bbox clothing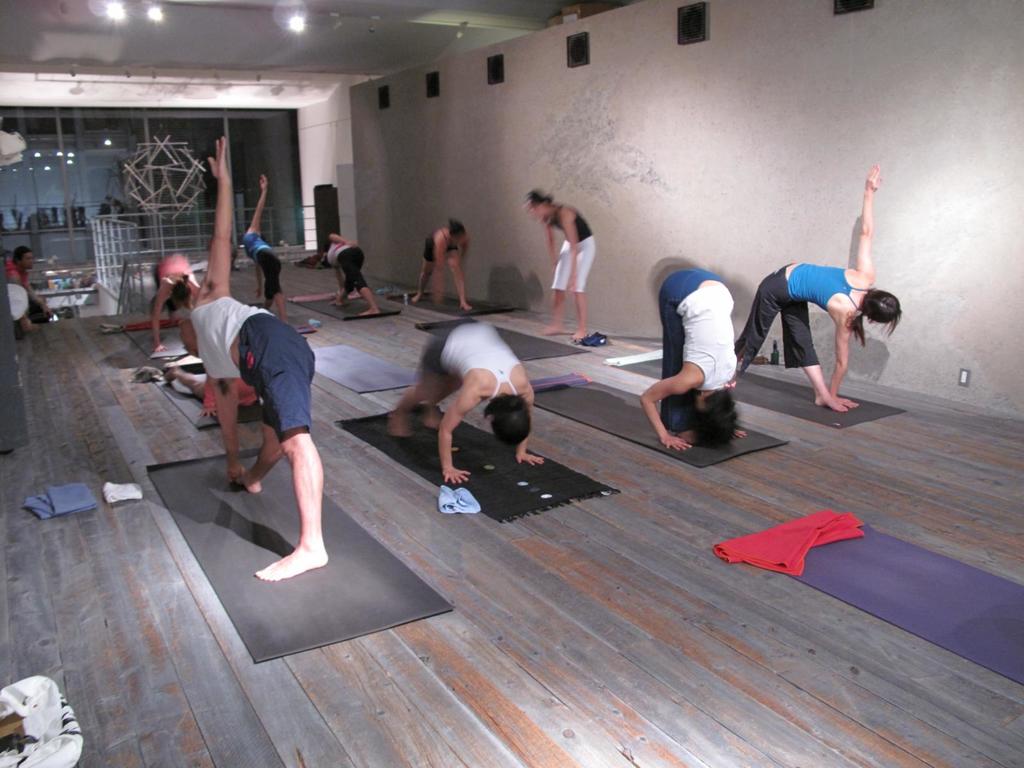
pyautogui.locateOnScreen(429, 223, 458, 257)
